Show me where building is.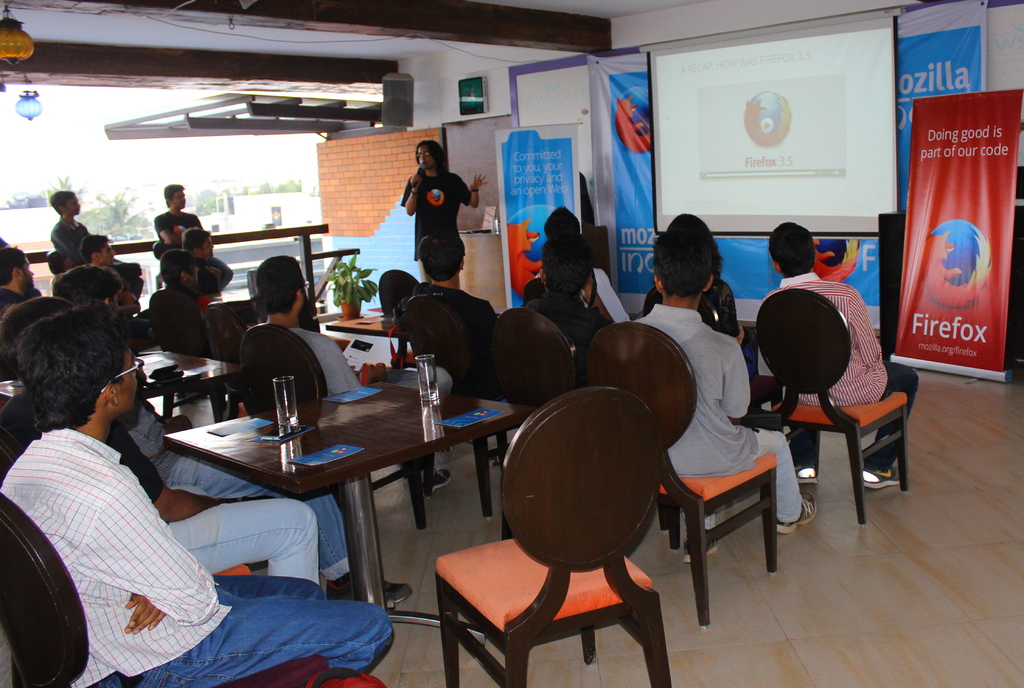
building is at rect(0, 0, 1023, 687).
